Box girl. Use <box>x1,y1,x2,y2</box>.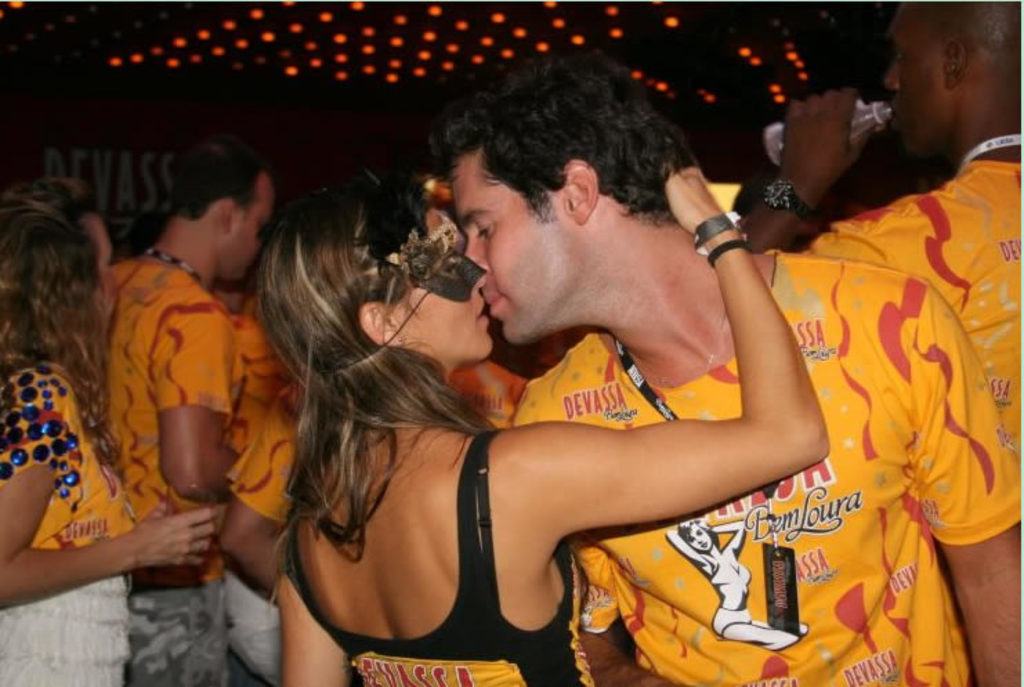
<box>0,170,214,684</box>.
